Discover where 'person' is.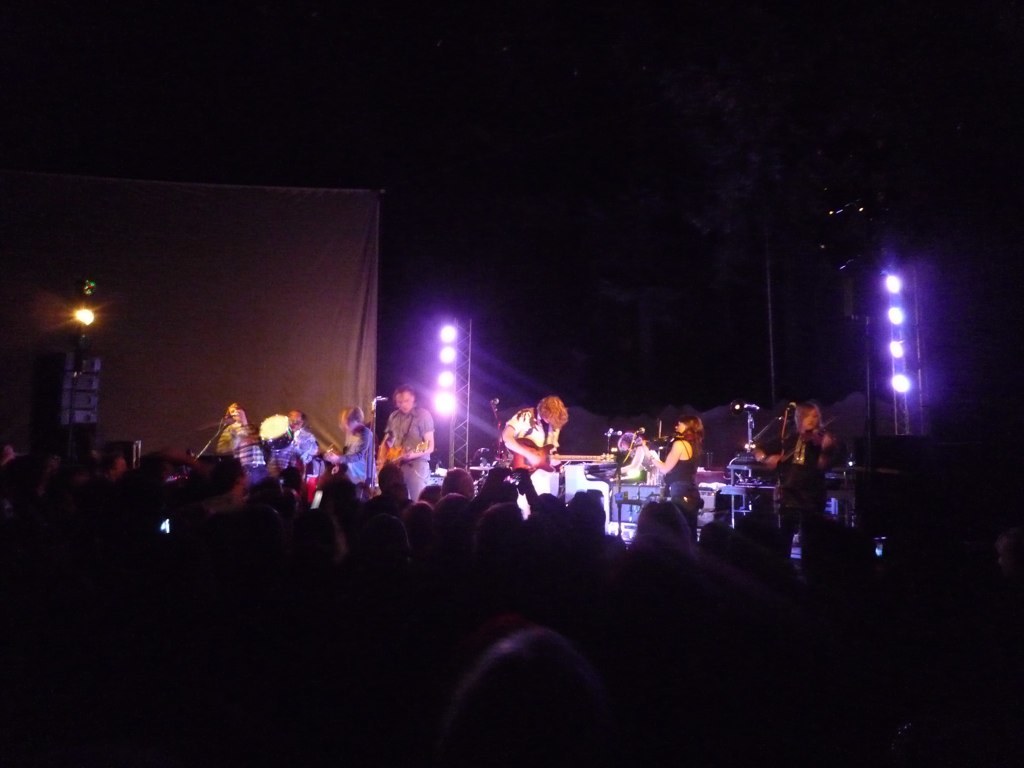
Discovered at 322 404 379 503.
